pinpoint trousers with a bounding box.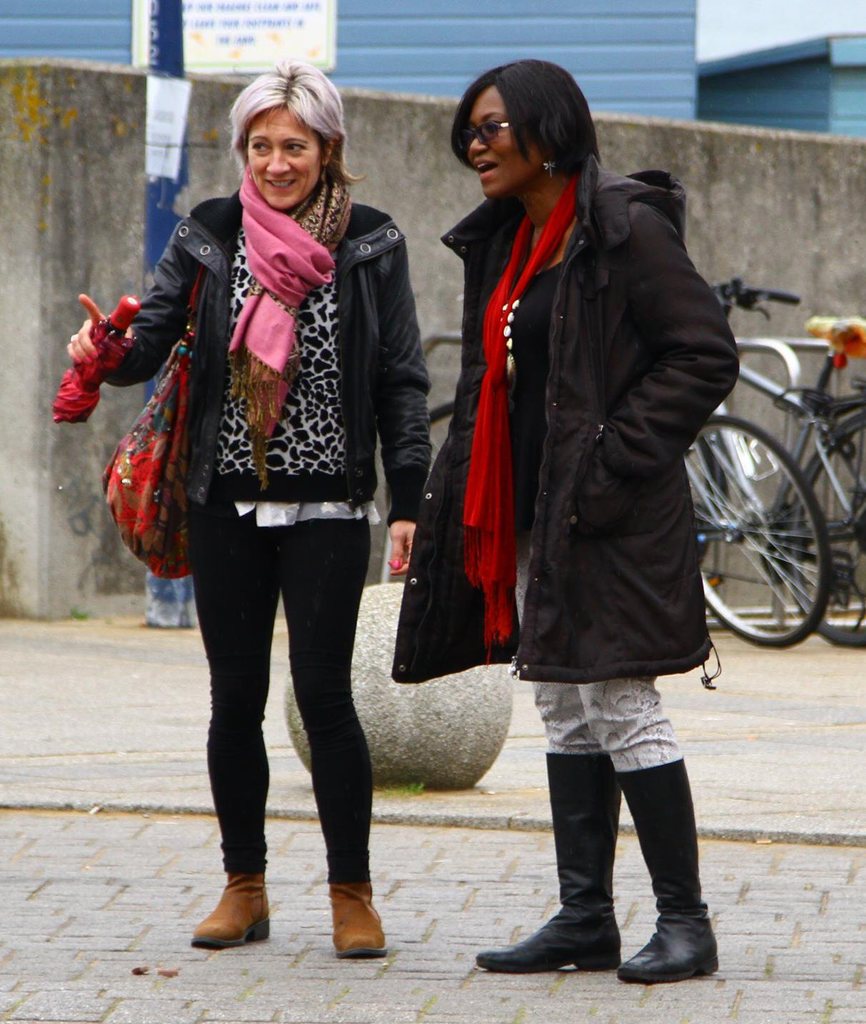
(188, 518, 376, 896).
